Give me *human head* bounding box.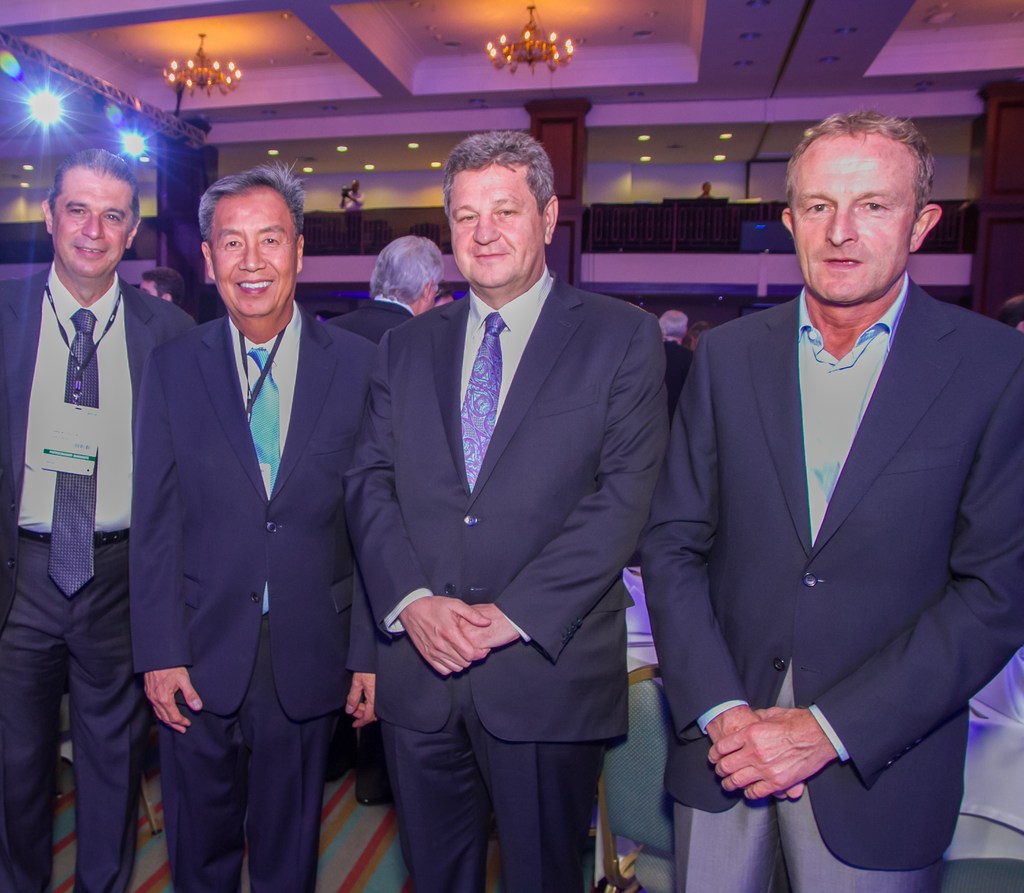
bbox=[374, 234, 447, 320].
